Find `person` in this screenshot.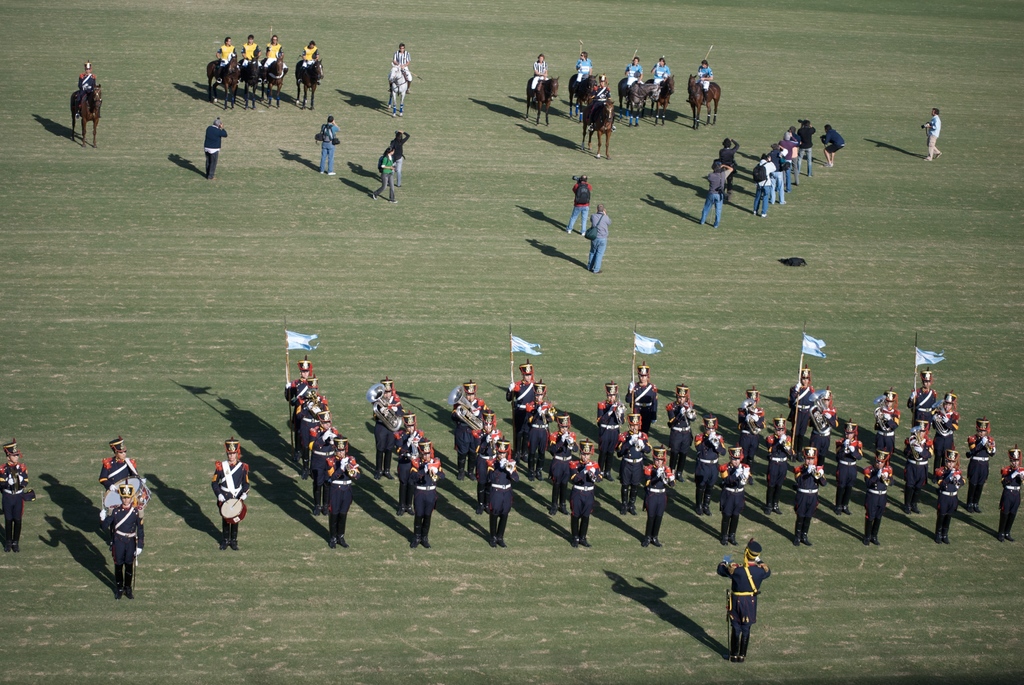
The bounding box for `person` is {"left": 77, "top": 64, "right": 102, "bottom": 119}.
